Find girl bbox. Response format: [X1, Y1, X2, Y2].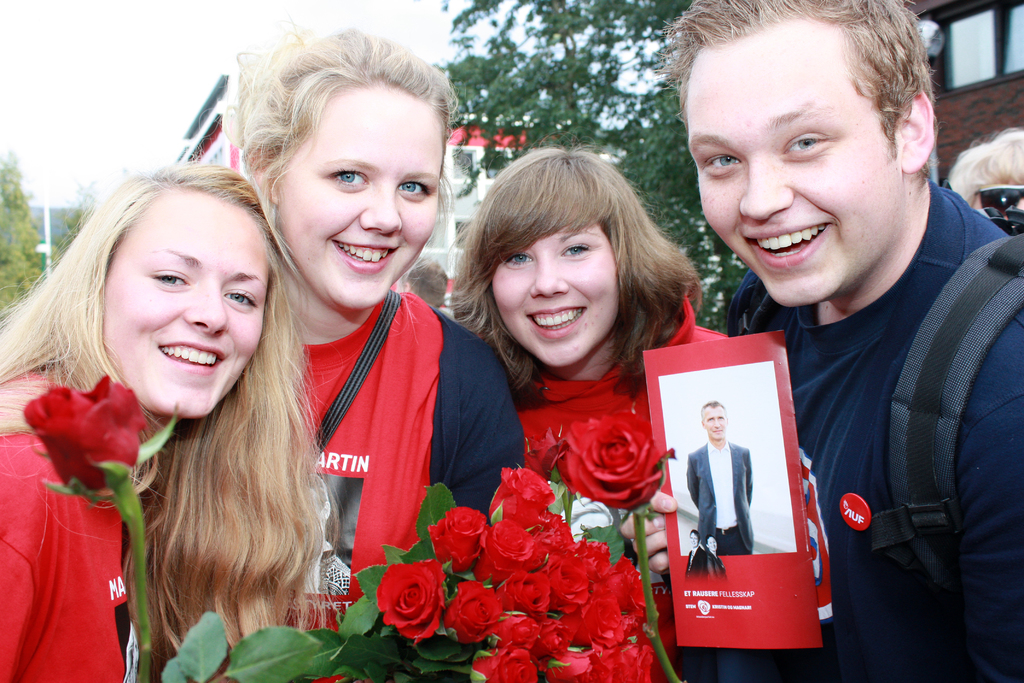
[0, 161, 327, 682].
